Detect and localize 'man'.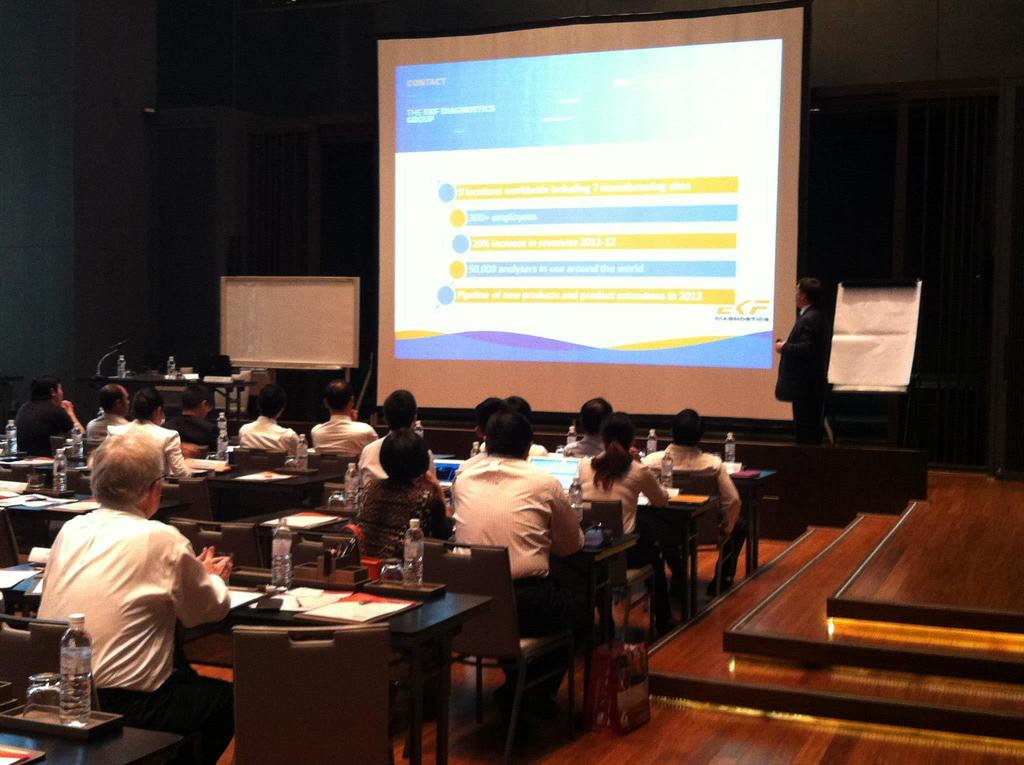
Localized at detection(86, 381, 137, 438).
